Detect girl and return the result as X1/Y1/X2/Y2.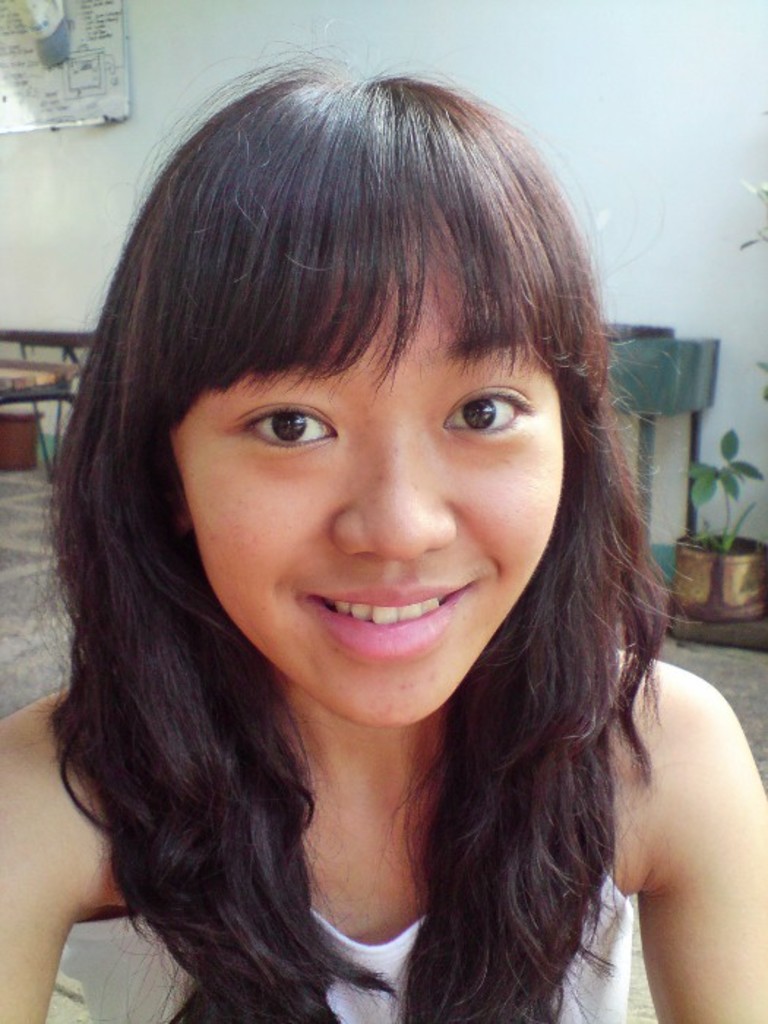
0/15/767/1023.
